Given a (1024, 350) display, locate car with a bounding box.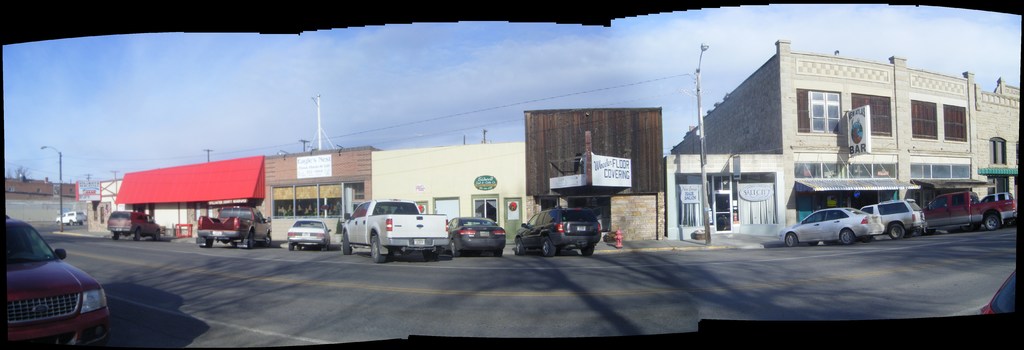
Located: 4:217:114:346.
